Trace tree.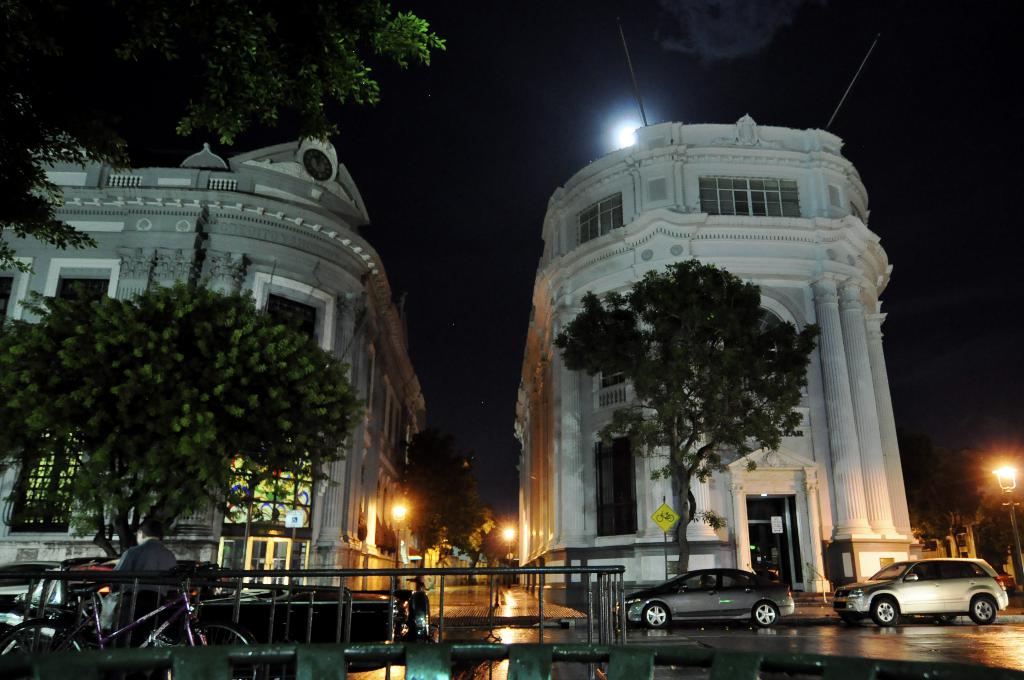
Traced to <region>549, 261, 826, 579</region>.
